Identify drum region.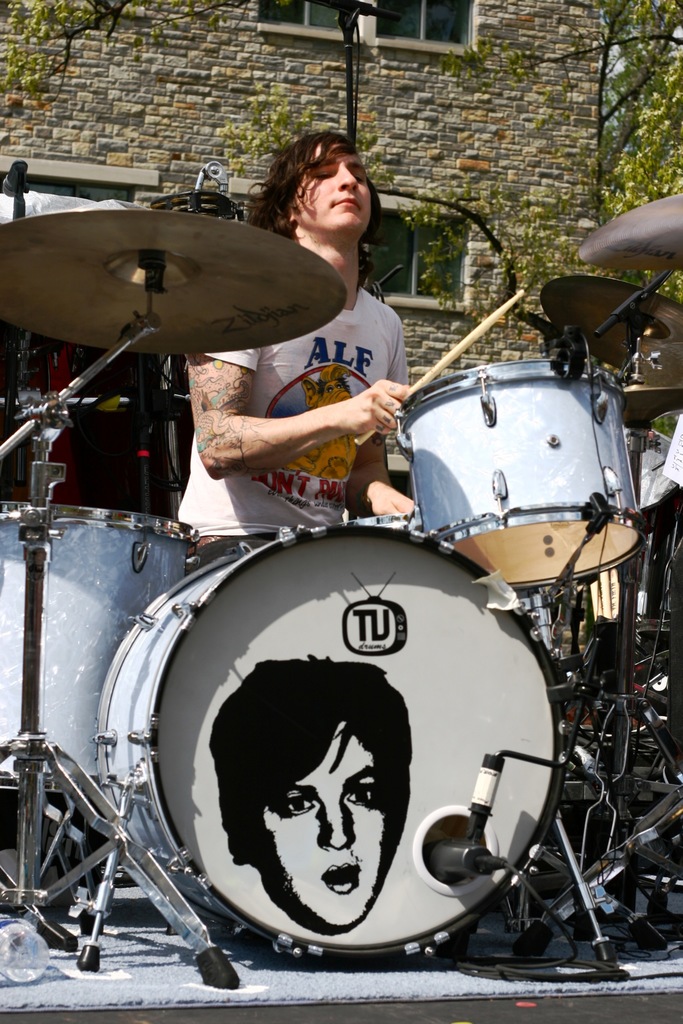
Region: 88/514/552/954.
